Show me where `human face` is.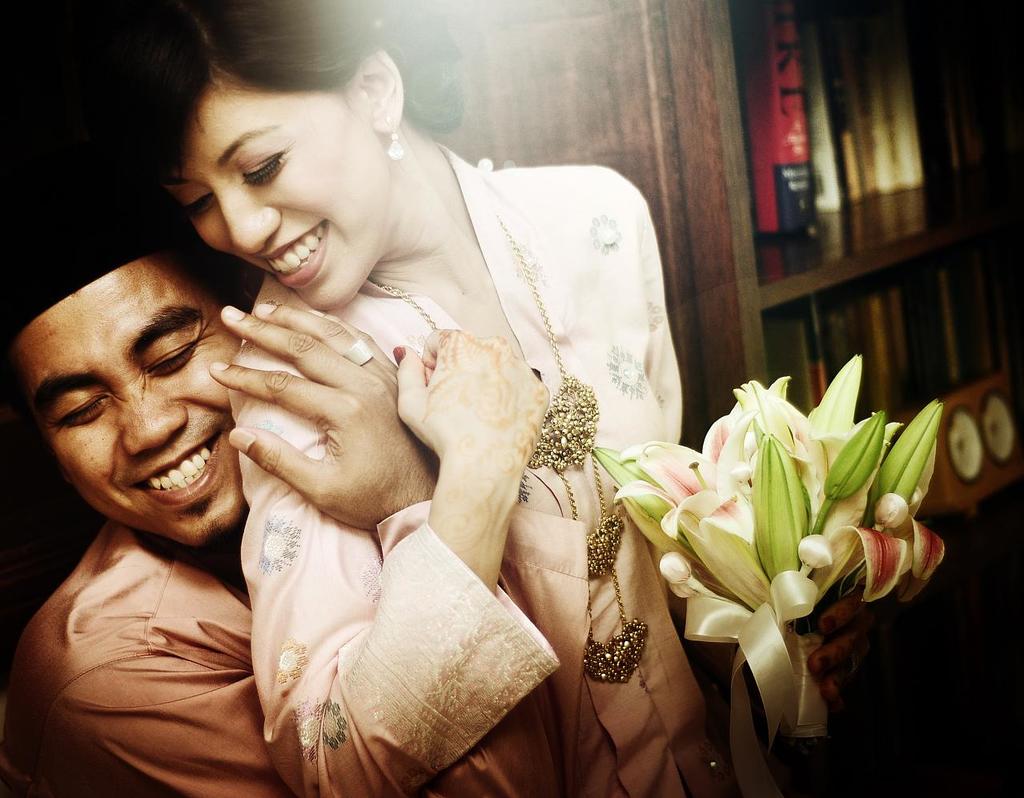
`human face` is at [36,299,240,542].
